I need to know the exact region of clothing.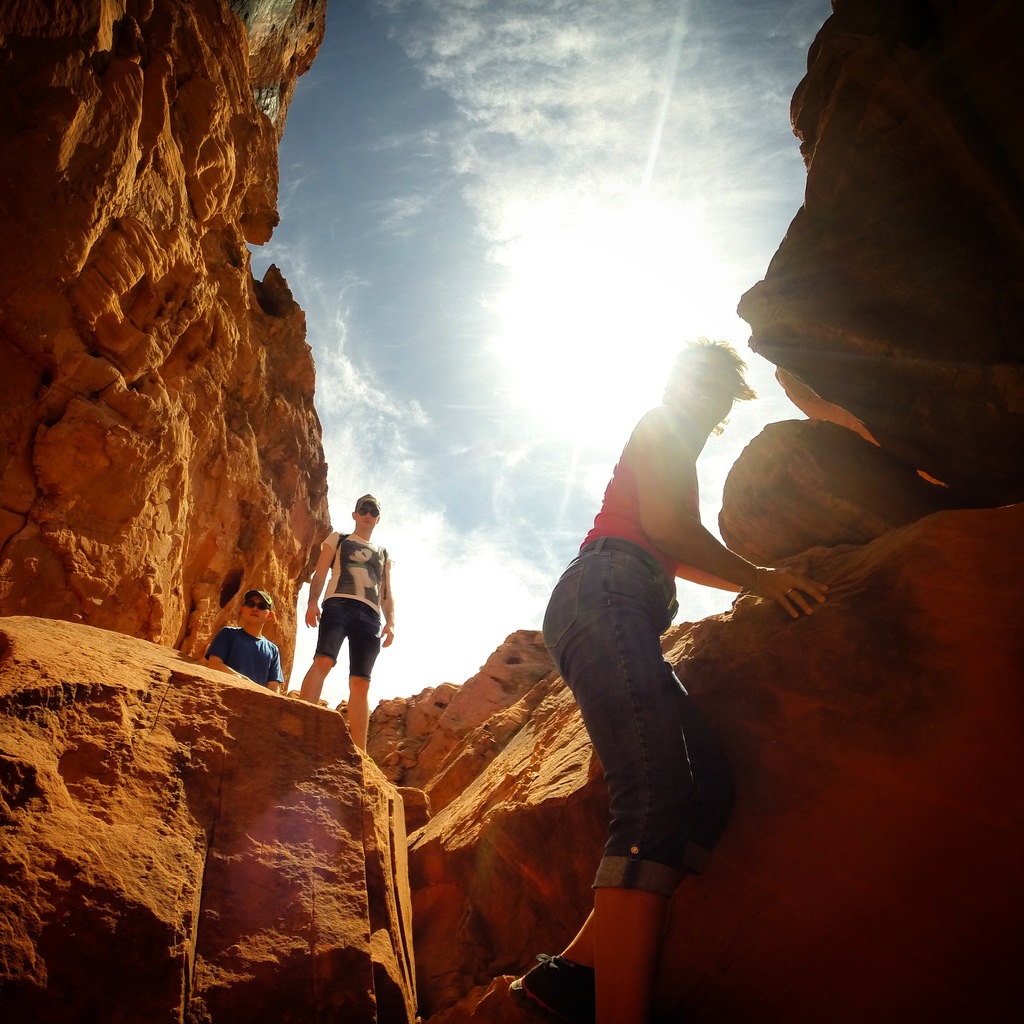
Region: l=543, t=429, r=724, b=882.
